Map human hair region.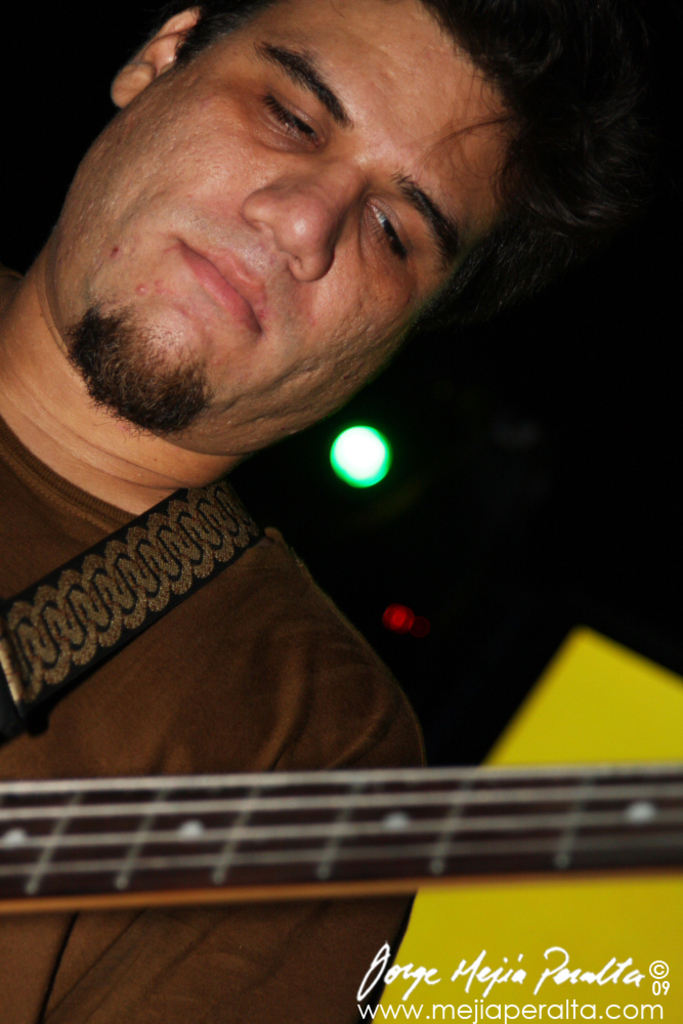
Mapped to [x1=154, y1=0, x2=644, y2=380].
